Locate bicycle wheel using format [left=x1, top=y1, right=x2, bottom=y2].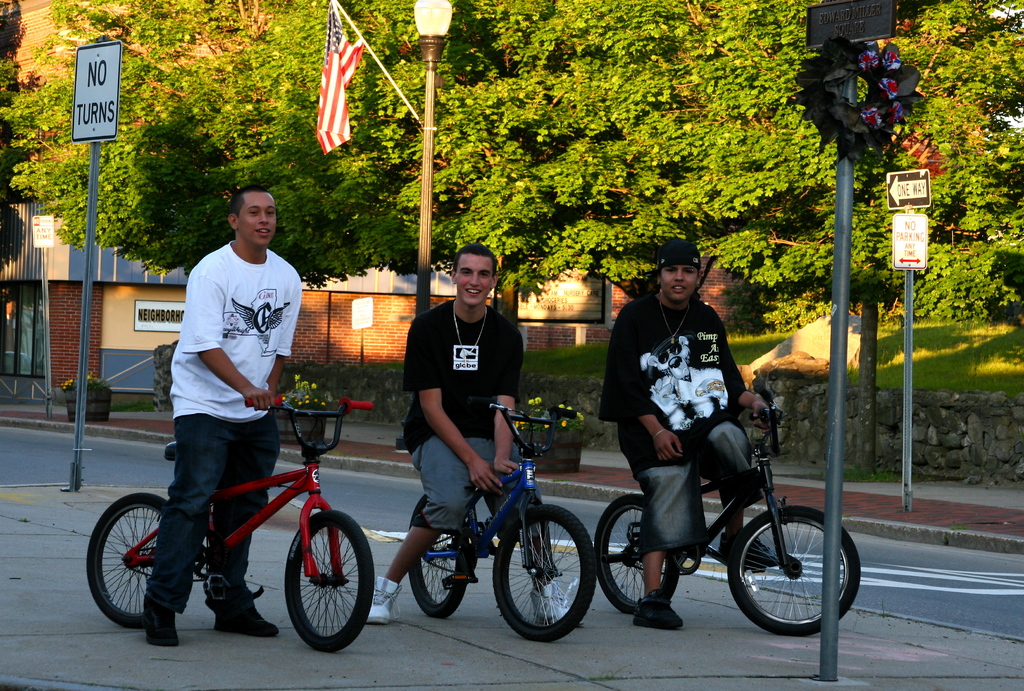
[left=410, top=497, right=467, bottom=621].
